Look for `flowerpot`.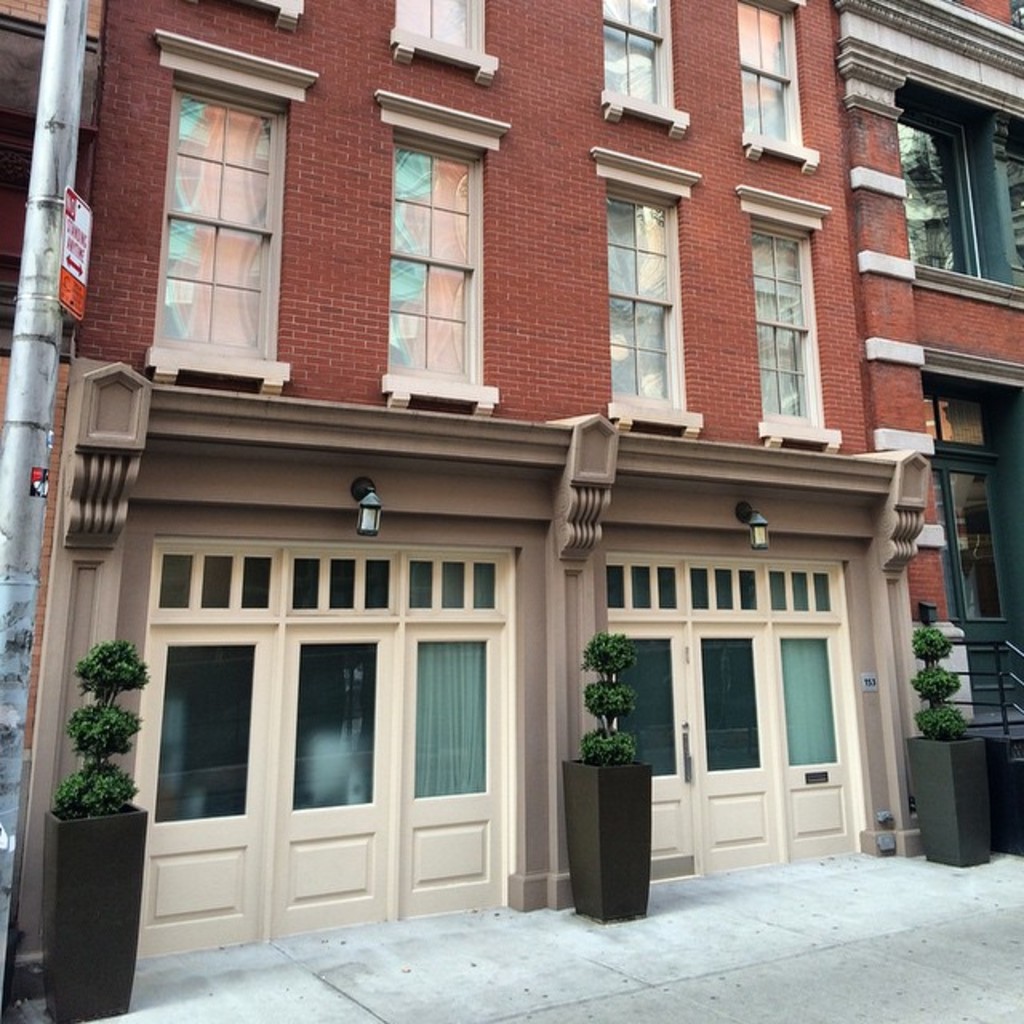
Found: locate(901, 733, 997, 877).
